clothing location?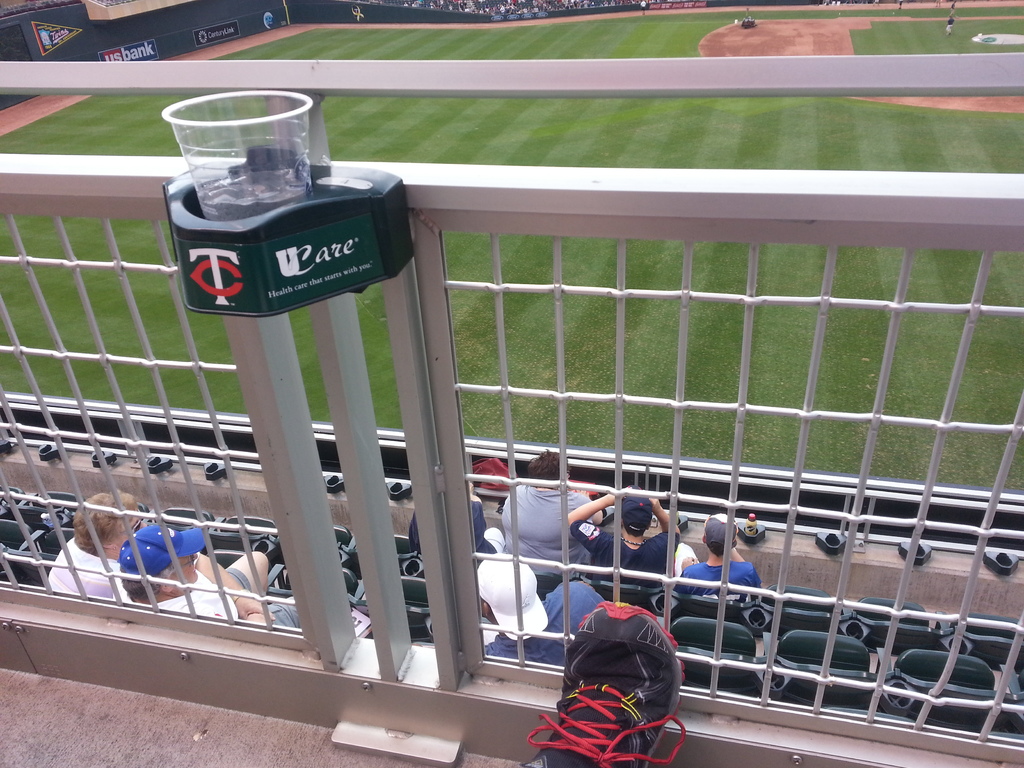
select_region(496, 482, 586, 577)
